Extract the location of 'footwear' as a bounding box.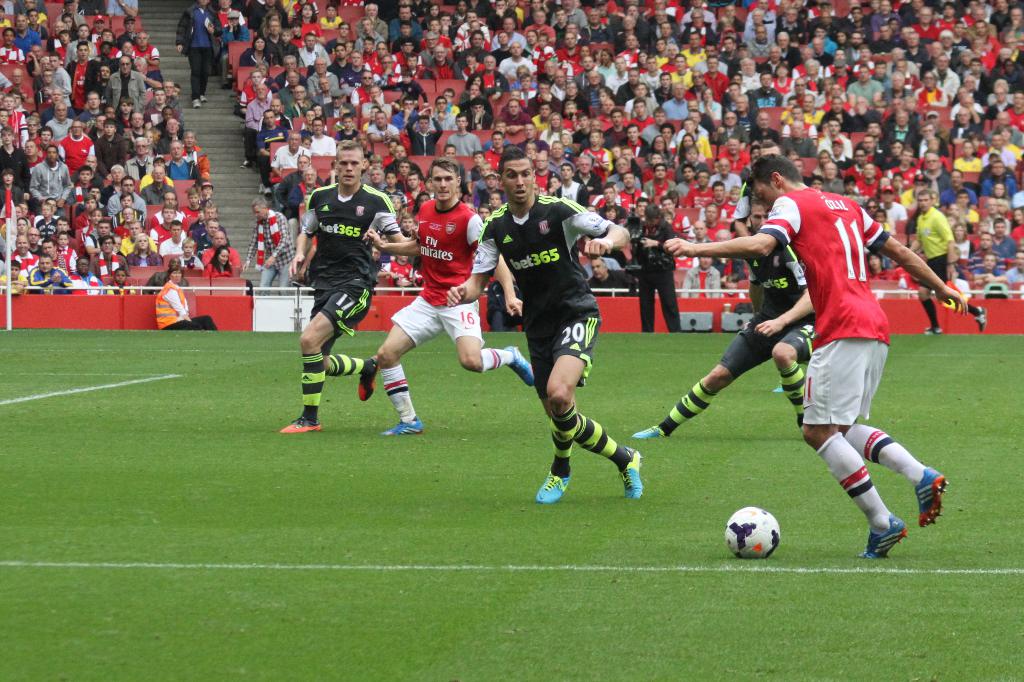
{"x1": 858, "y1": 513, "x2": 912, "y2": 567}.
